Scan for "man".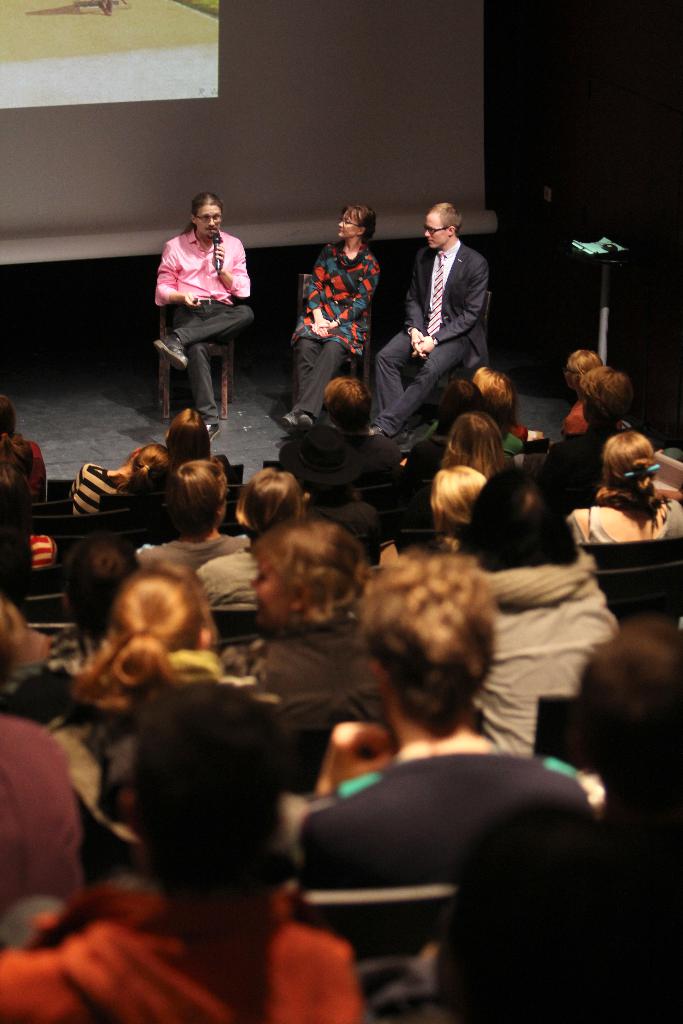
Scan result: left=153, top=189, right=262, bottom=438.
